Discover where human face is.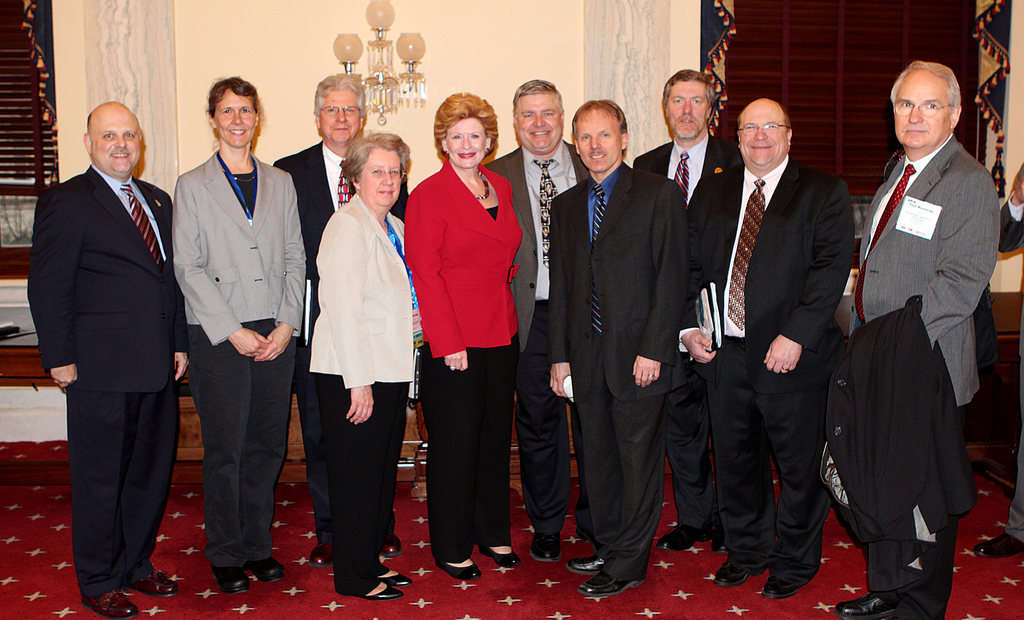
Discovered at <bbox>577, 114, 621, 169</bbox>.
